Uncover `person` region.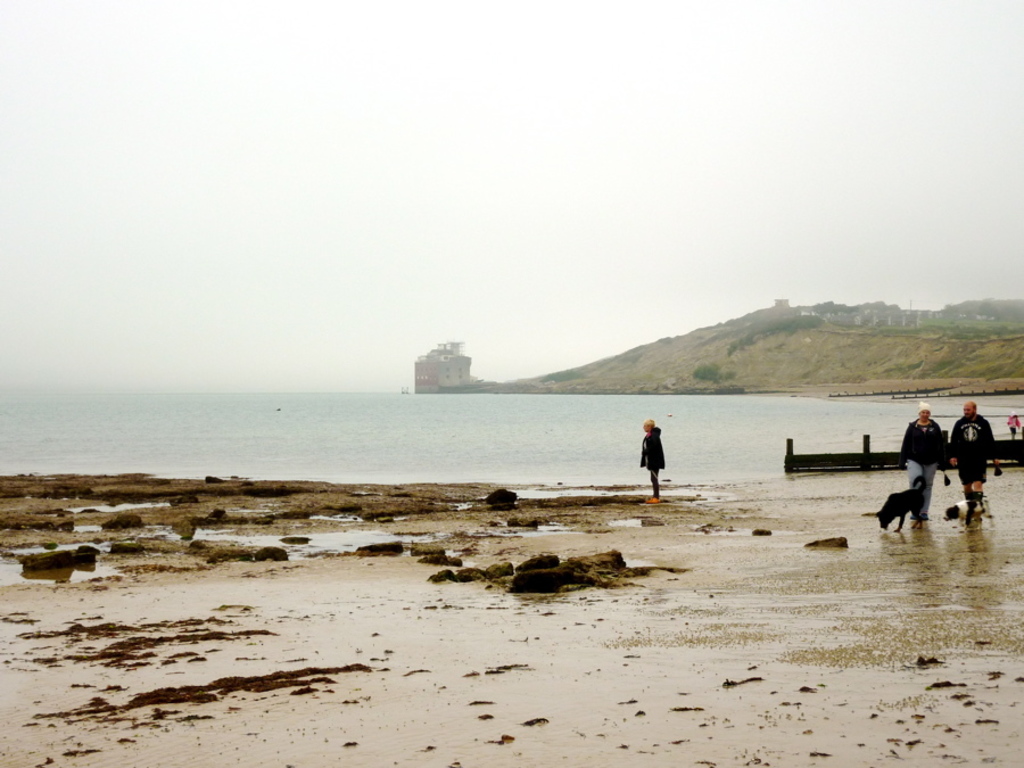
Uncovered: l=1000, t=403, r=1021, b=441.
